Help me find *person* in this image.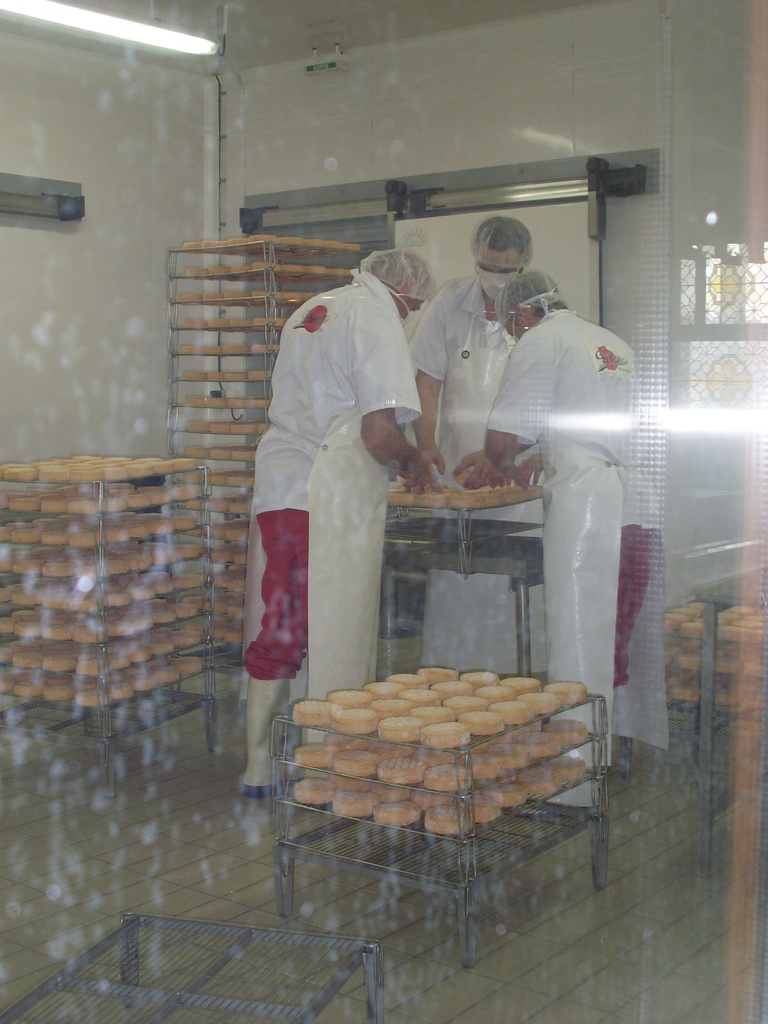
Found it: bbox=(458, 269, 655, 792).
